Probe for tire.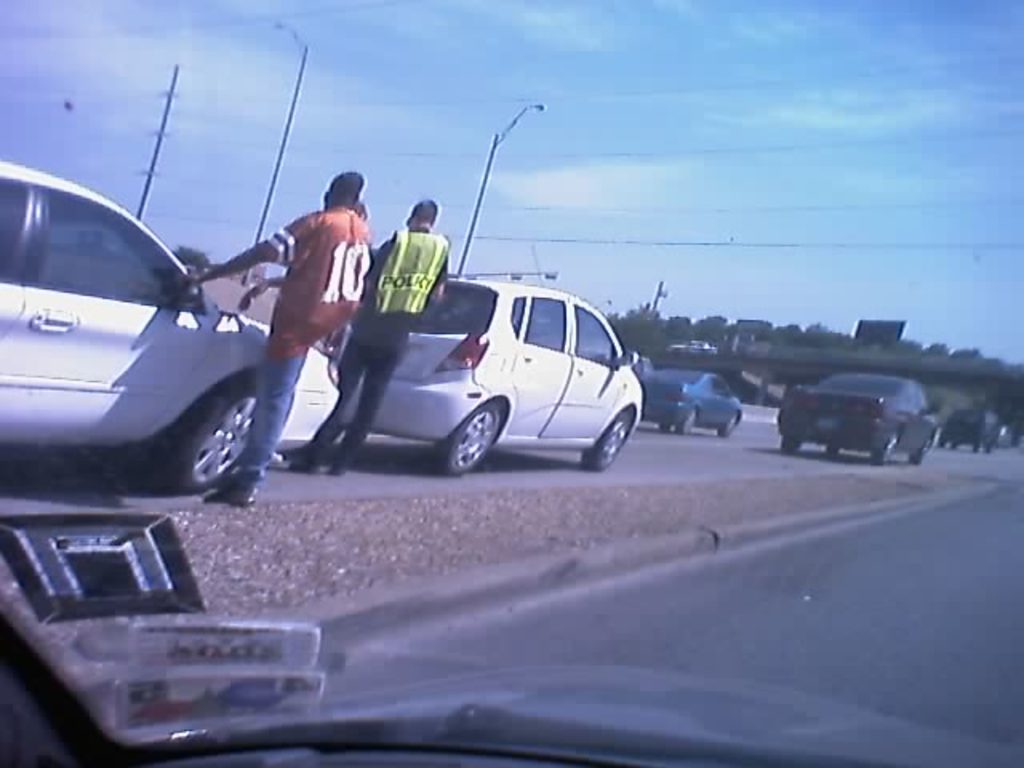
Probe result: 973, 442, 976, 451.
